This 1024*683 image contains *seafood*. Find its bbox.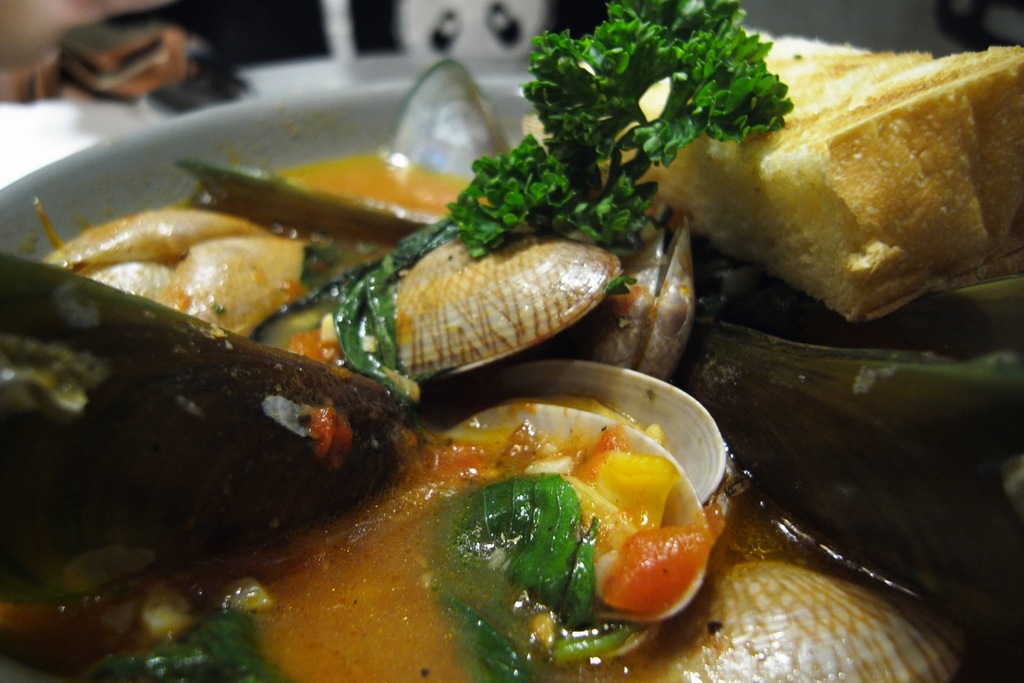
{"x1": 387, "y1": 55, "x2": 515, "y2": 181}.
